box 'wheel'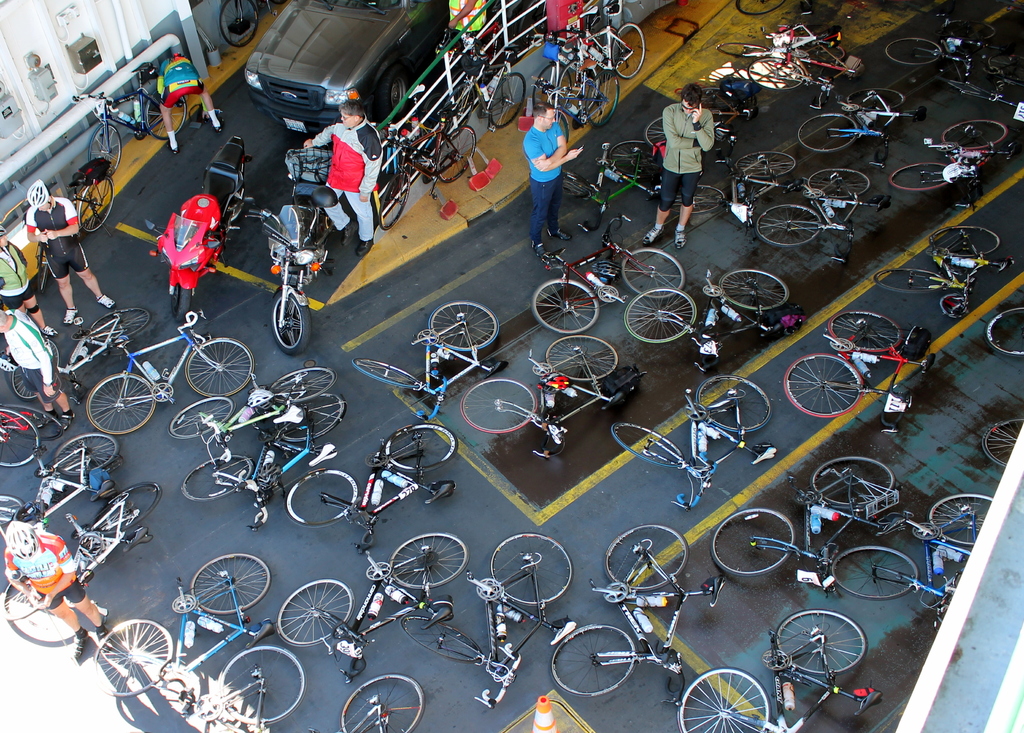
Rect(782, 352, 868, 419)
